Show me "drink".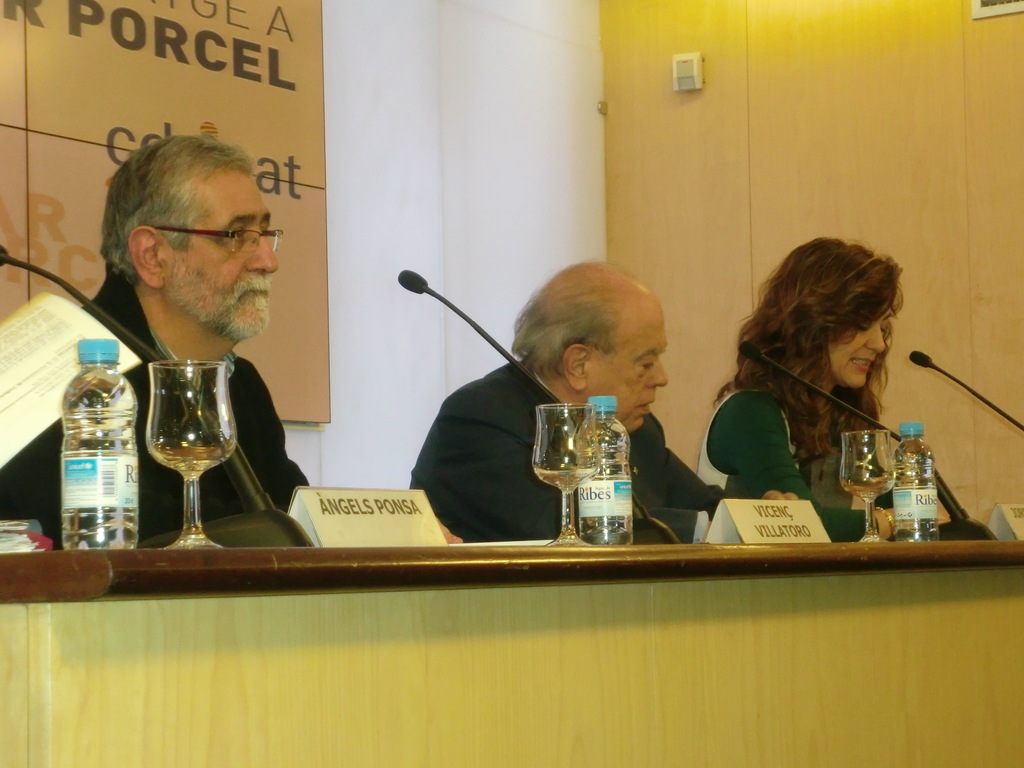
"drink" is here: [x1=150, y1=444, x2=225, y2=471].
